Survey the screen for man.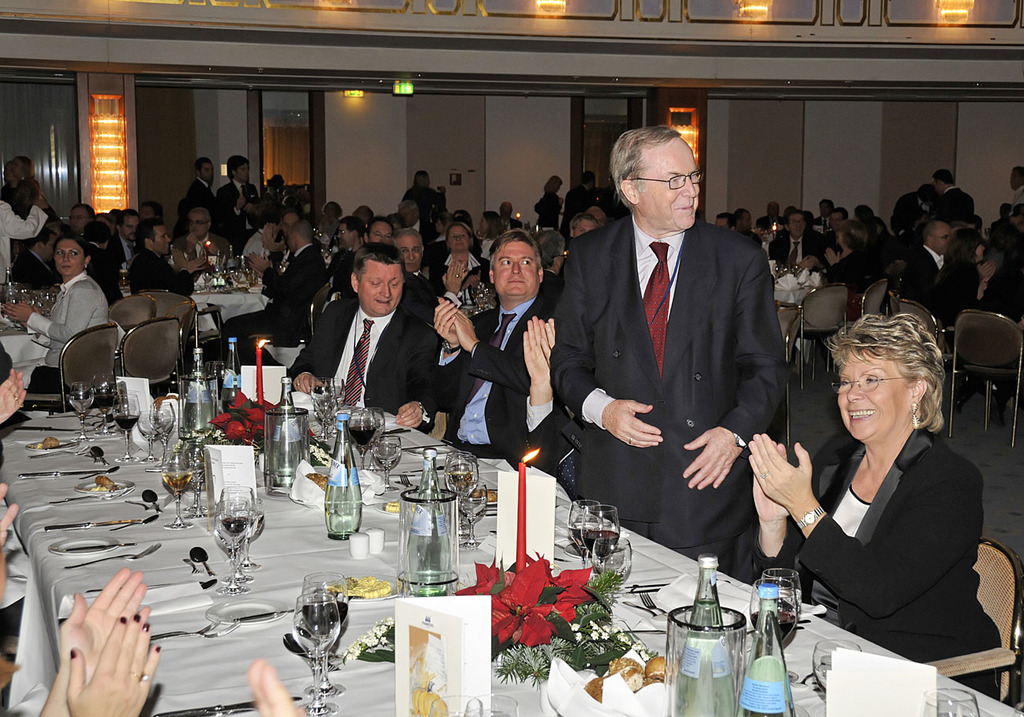
Survey found: left=732, top=208, right=761, bottom=244.
